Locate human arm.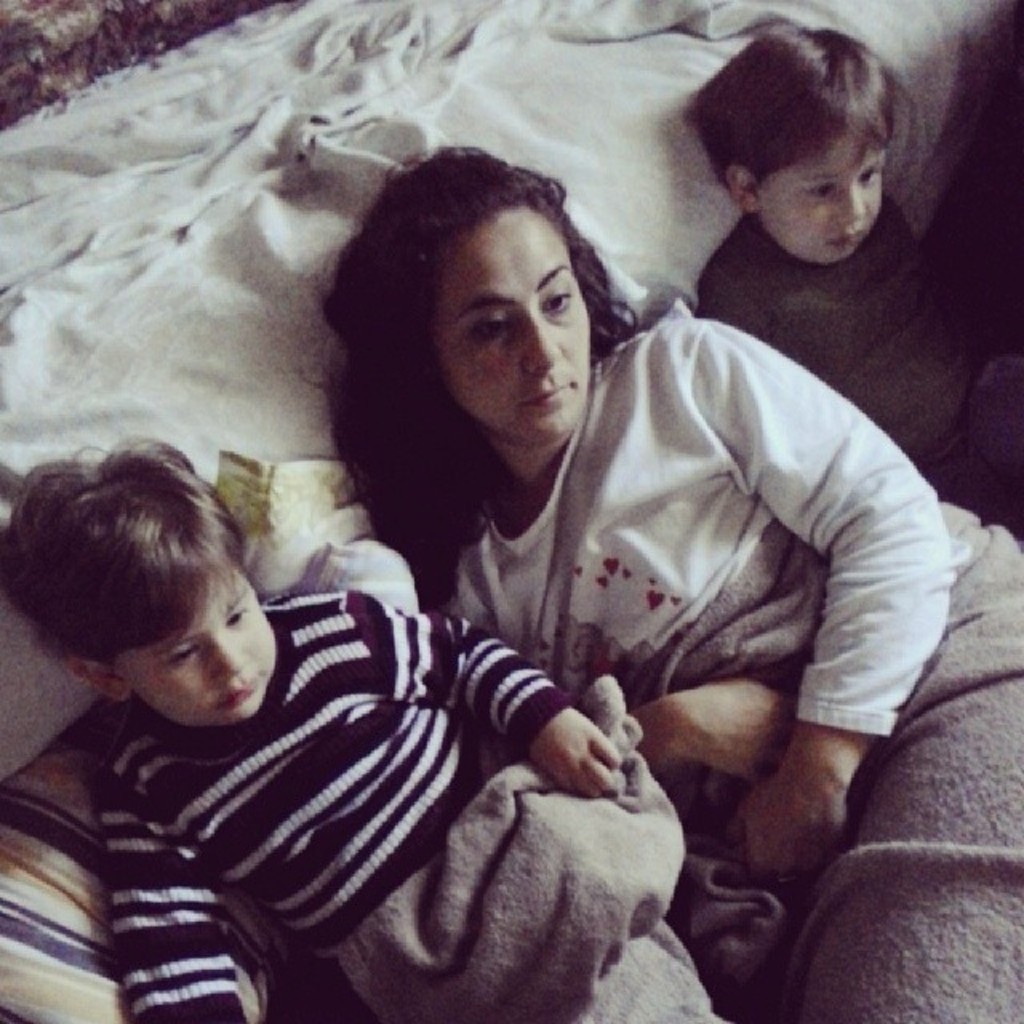
Bounding box: (left=621, top=672, right=800, bottom=789).
